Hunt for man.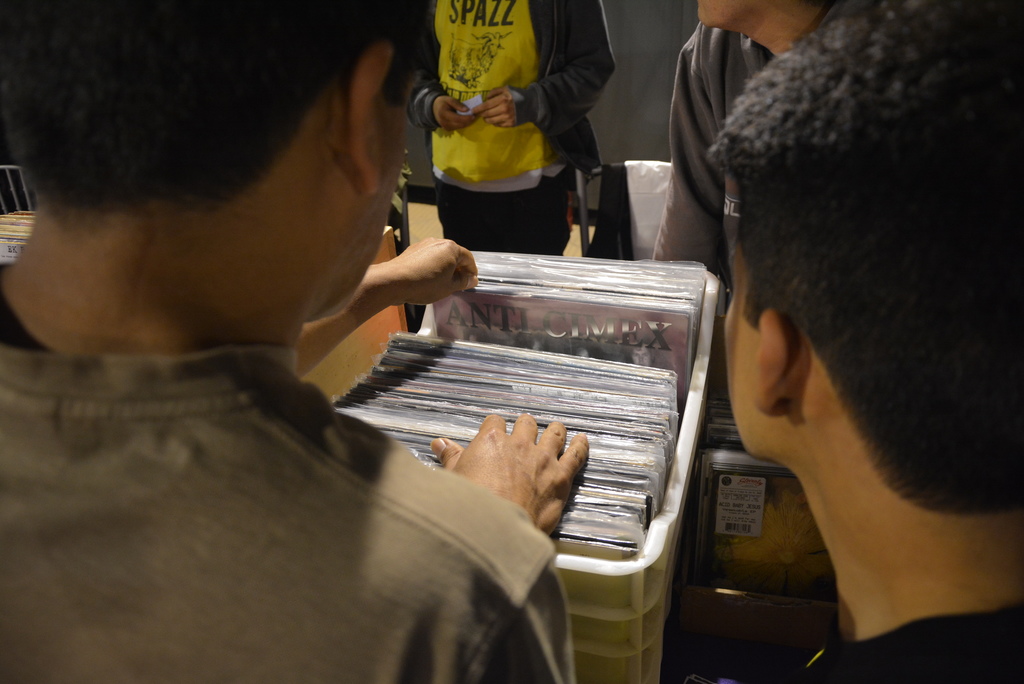
Hunted down at select_region(646, 0, 821, 296).
